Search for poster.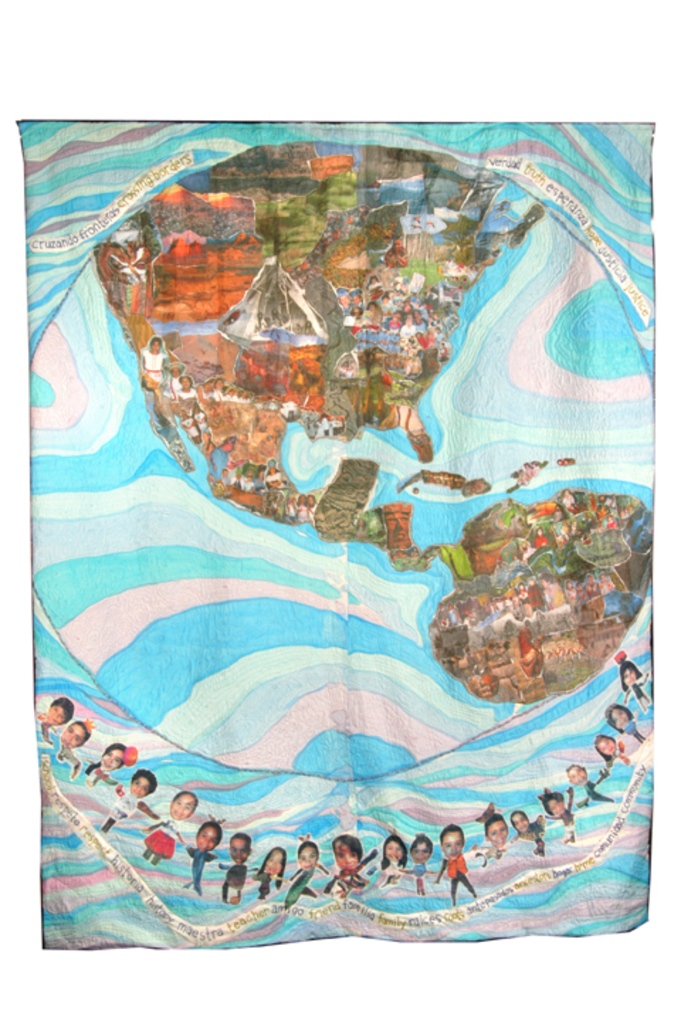
Found at <box>18,116,660,945</box>.
